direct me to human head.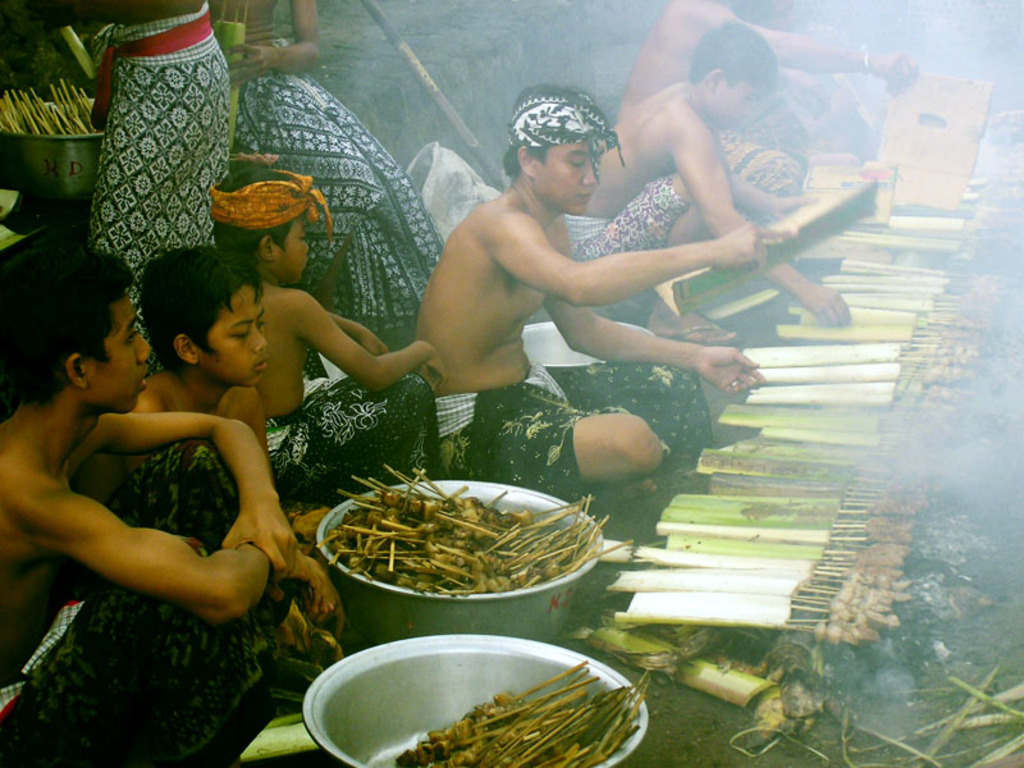
Direction: 136, 247, 270, 390.
